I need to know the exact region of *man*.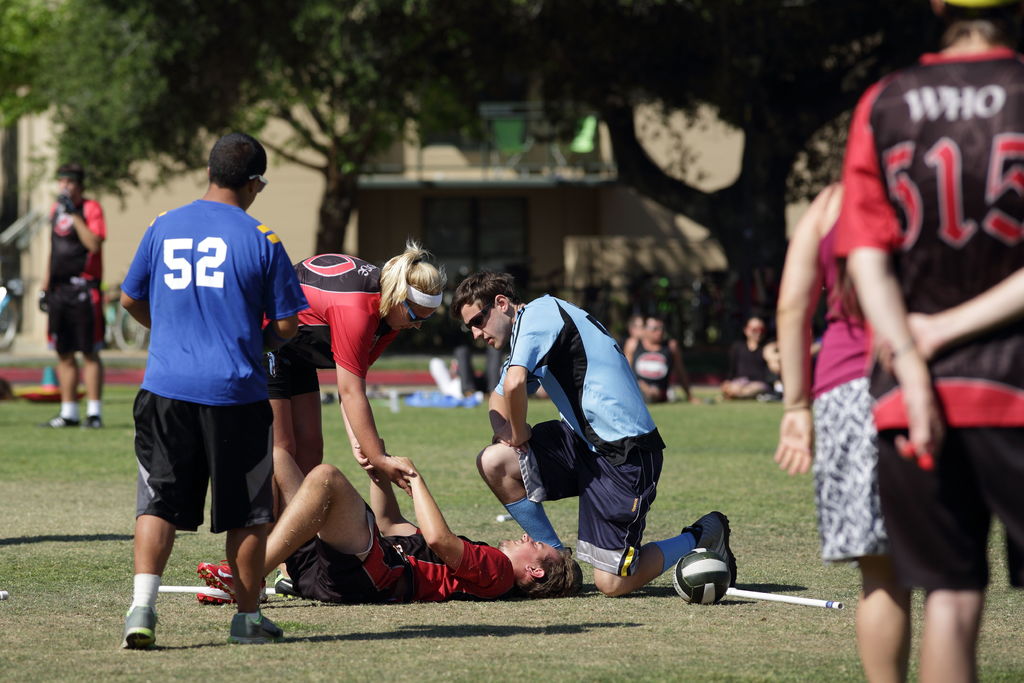
Region: box(626, 316, 696, 409).
